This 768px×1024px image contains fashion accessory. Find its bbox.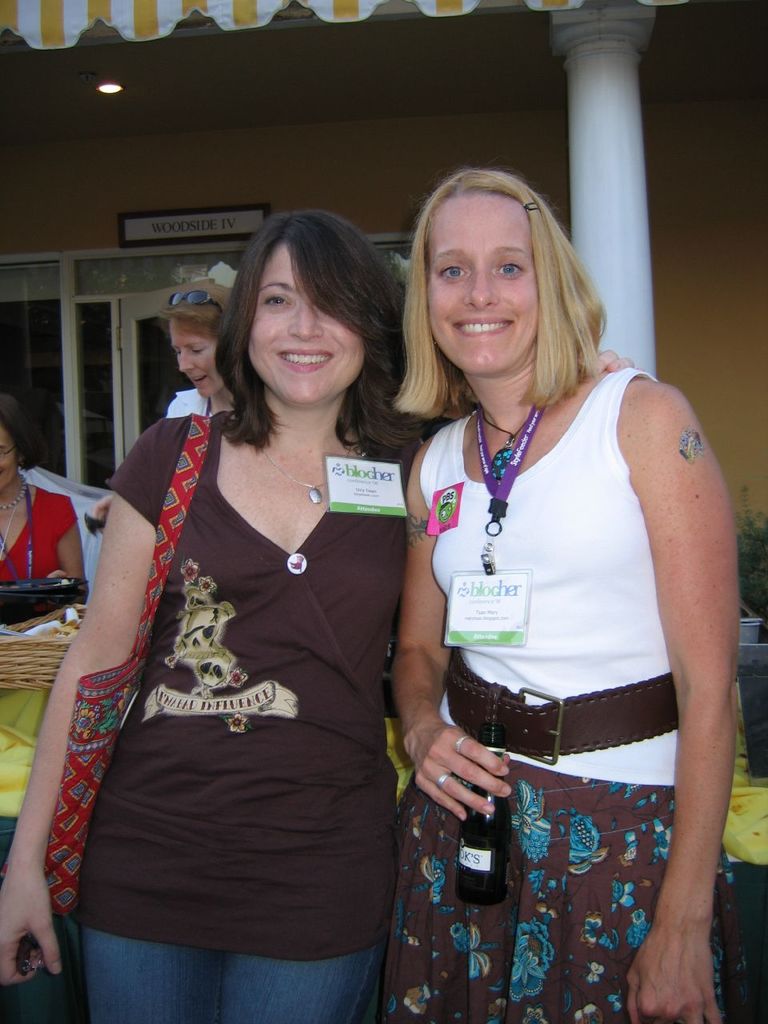
[44, 410, 211, 918].
